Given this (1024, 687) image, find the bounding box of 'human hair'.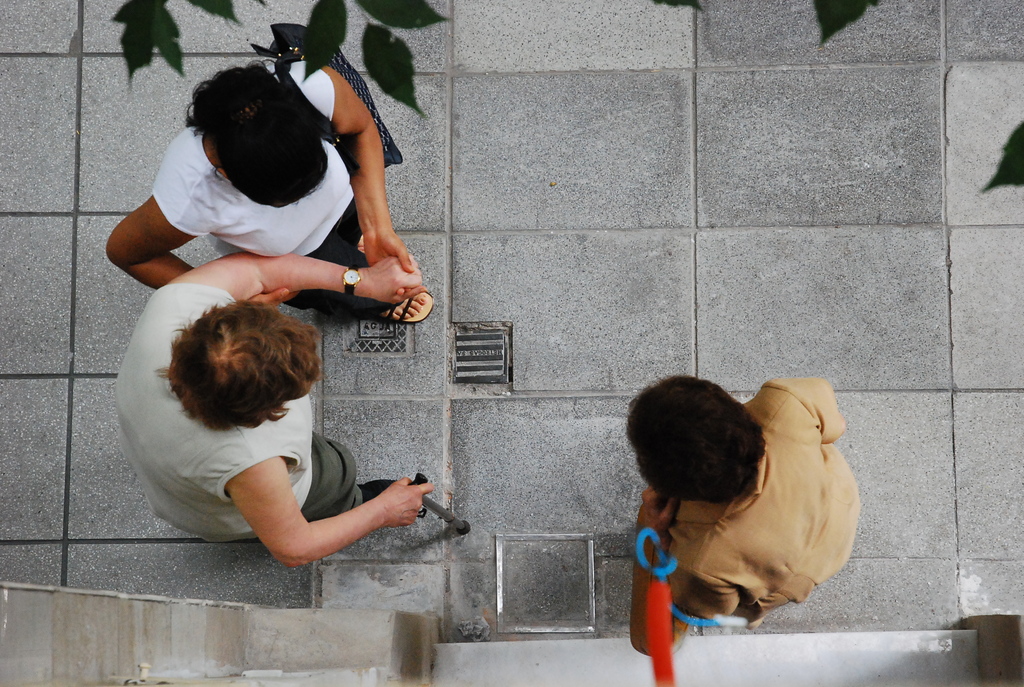
l=182, t=67, r=324, b=200.
